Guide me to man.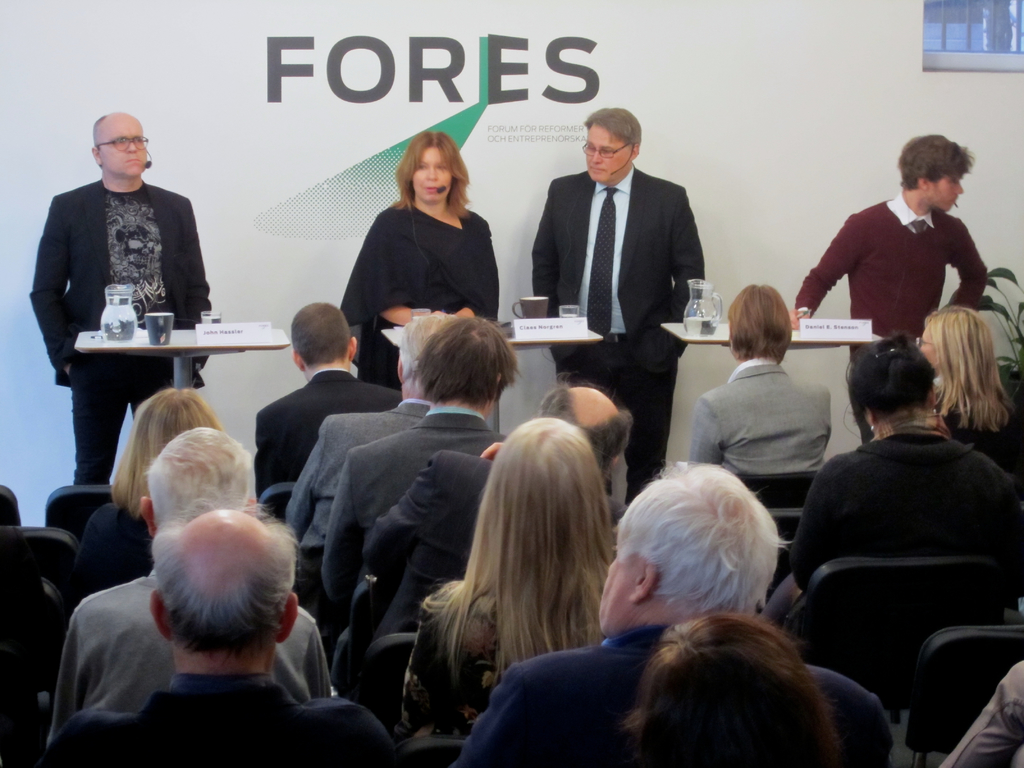
Guidance: {"x1": 28, "y1": 108, "x2": 216, "y2": 484}.
